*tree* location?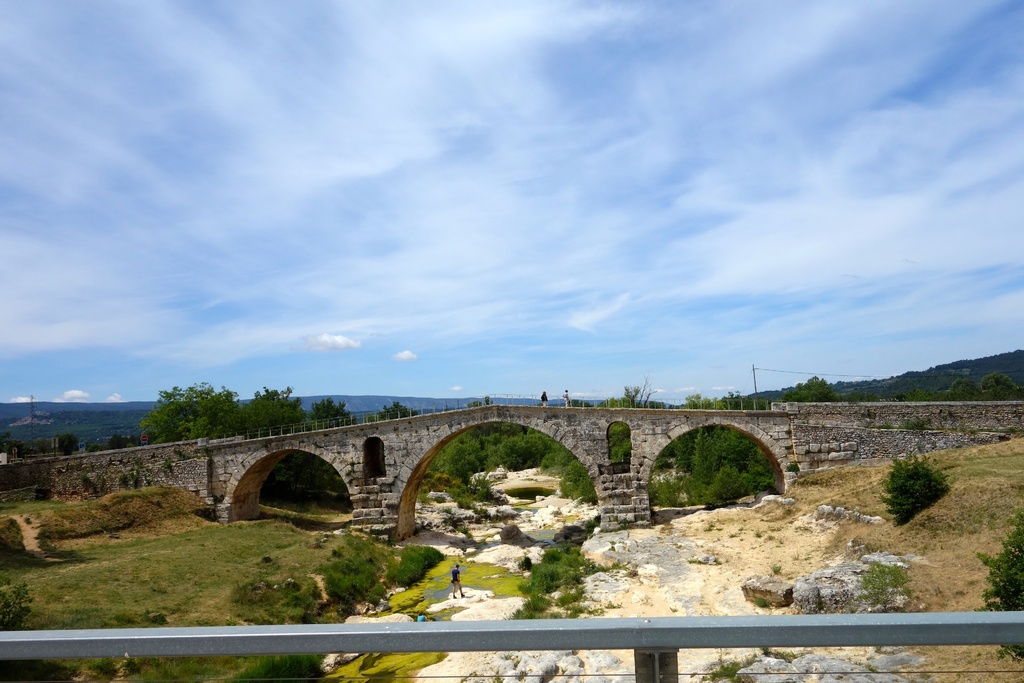
Rect(623, 382, 644, 407)
